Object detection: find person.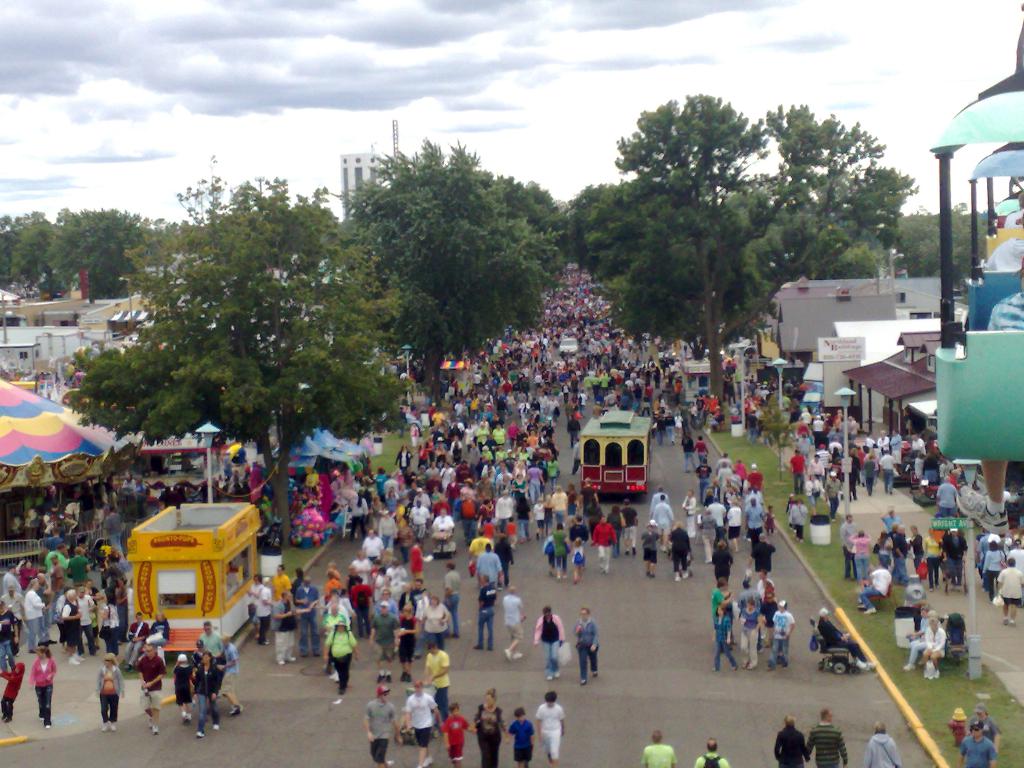
{"left": 771, "top": 712, "right": 812, "bottom": 767}.
